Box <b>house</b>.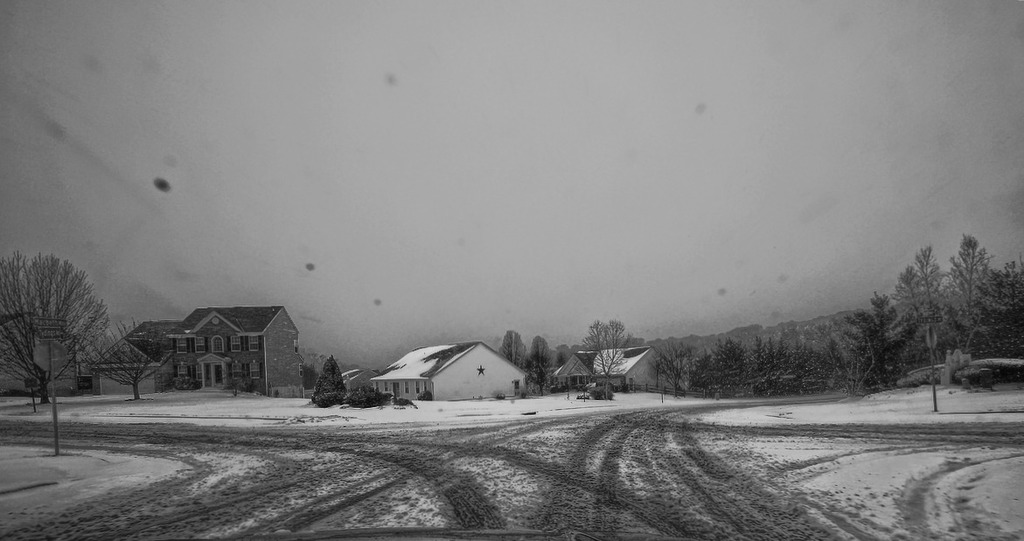
[18,321,82,369].
